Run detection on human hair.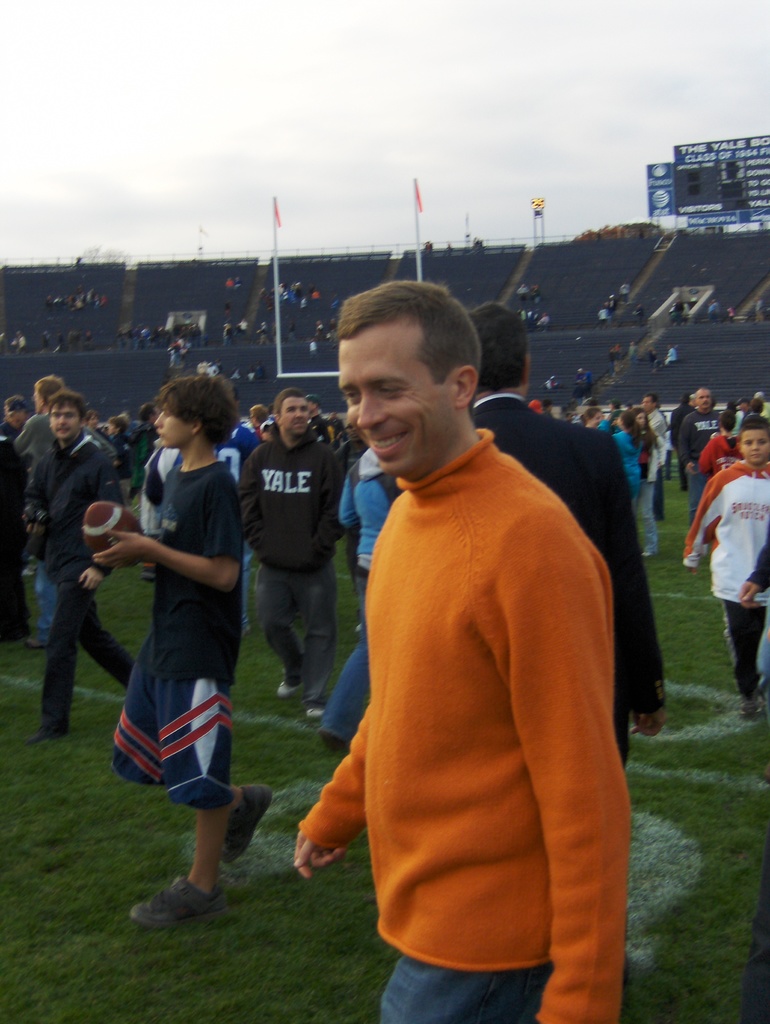
Result: 141:365:231:453.
